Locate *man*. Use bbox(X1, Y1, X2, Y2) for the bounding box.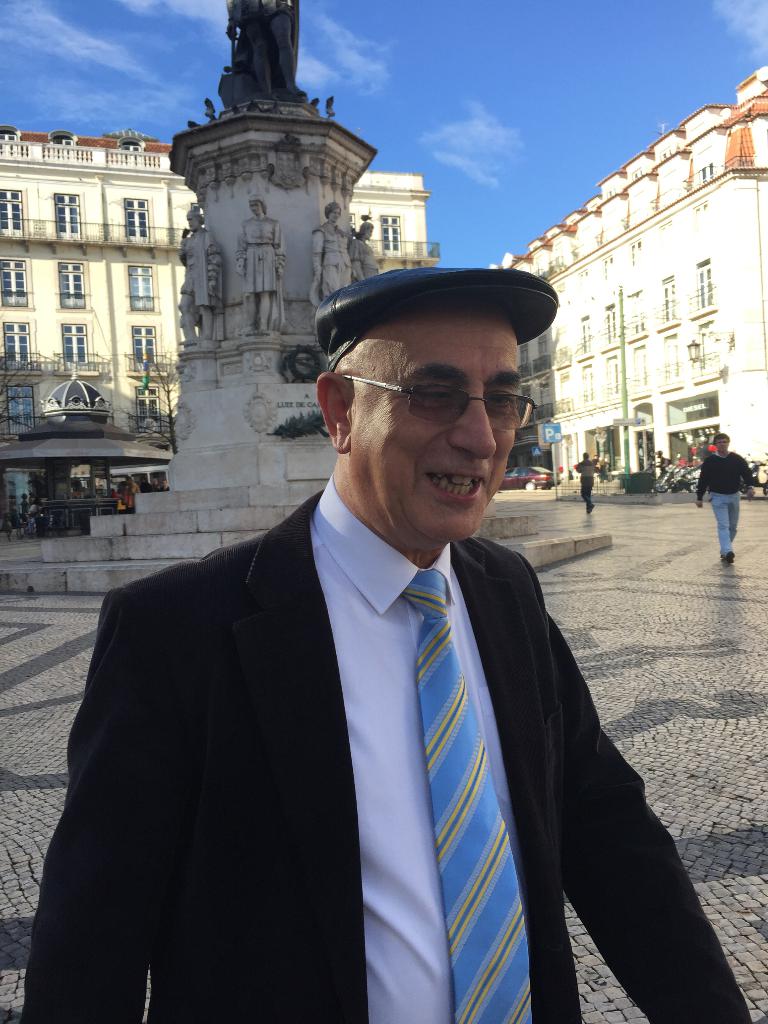
bbox(691, 432, 767, 567).
